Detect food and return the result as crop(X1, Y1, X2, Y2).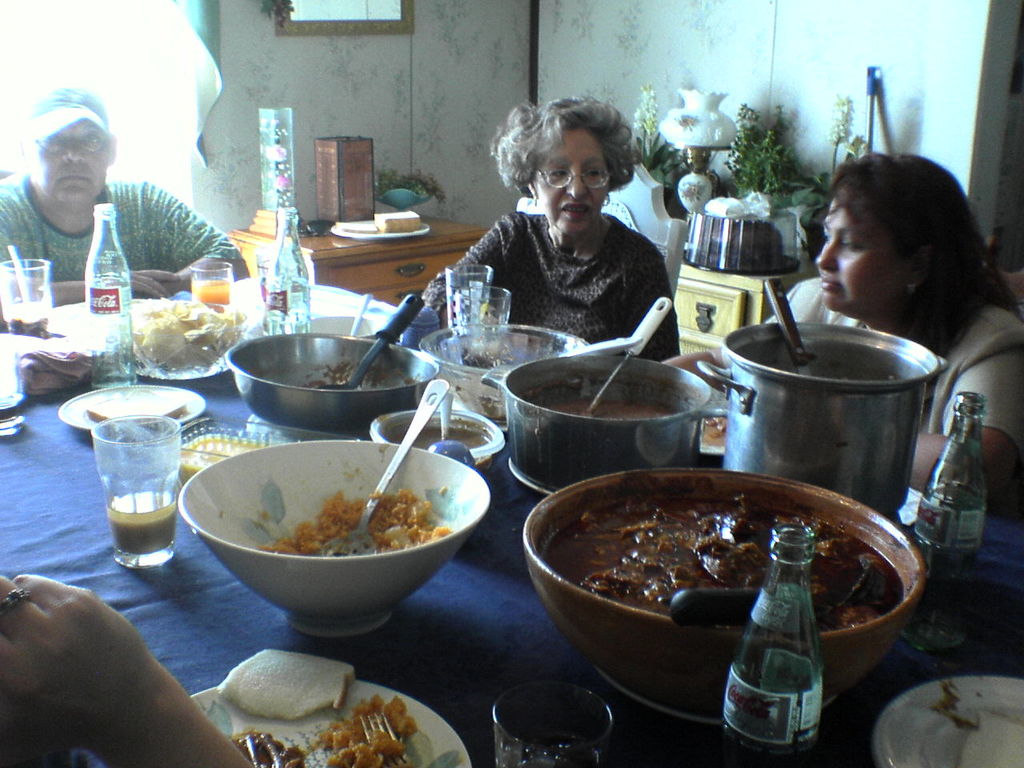
crop(535, 491, 907, 632).
